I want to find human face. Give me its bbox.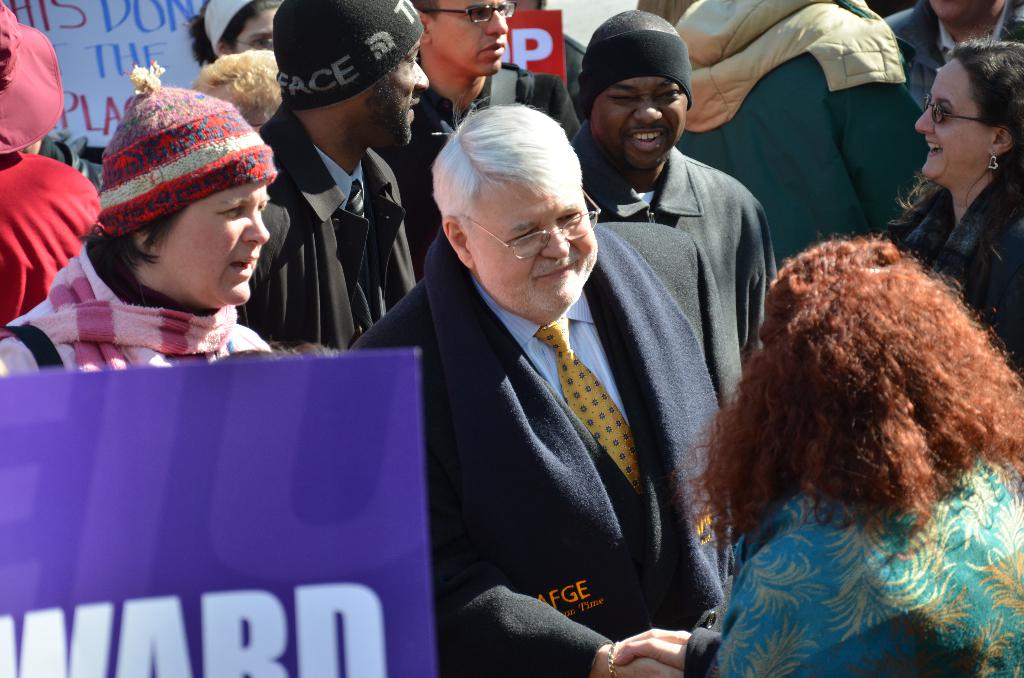
BBox(586, 78, 687, 168).
